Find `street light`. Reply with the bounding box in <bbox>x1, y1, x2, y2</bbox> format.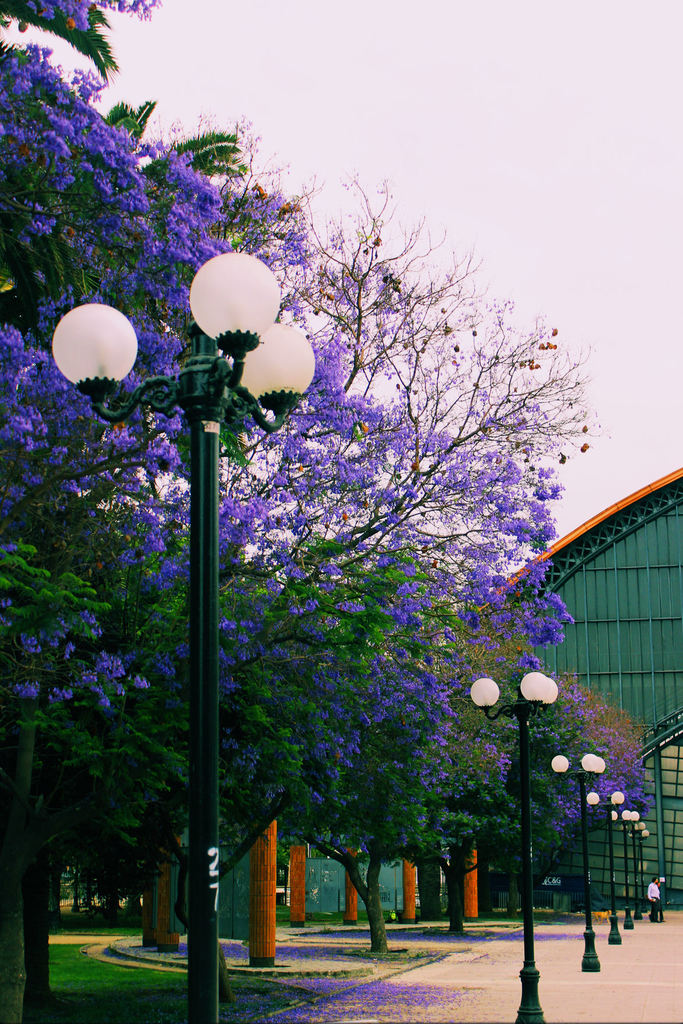
<bbox>466, 673, 561, 1023</bbox>.
